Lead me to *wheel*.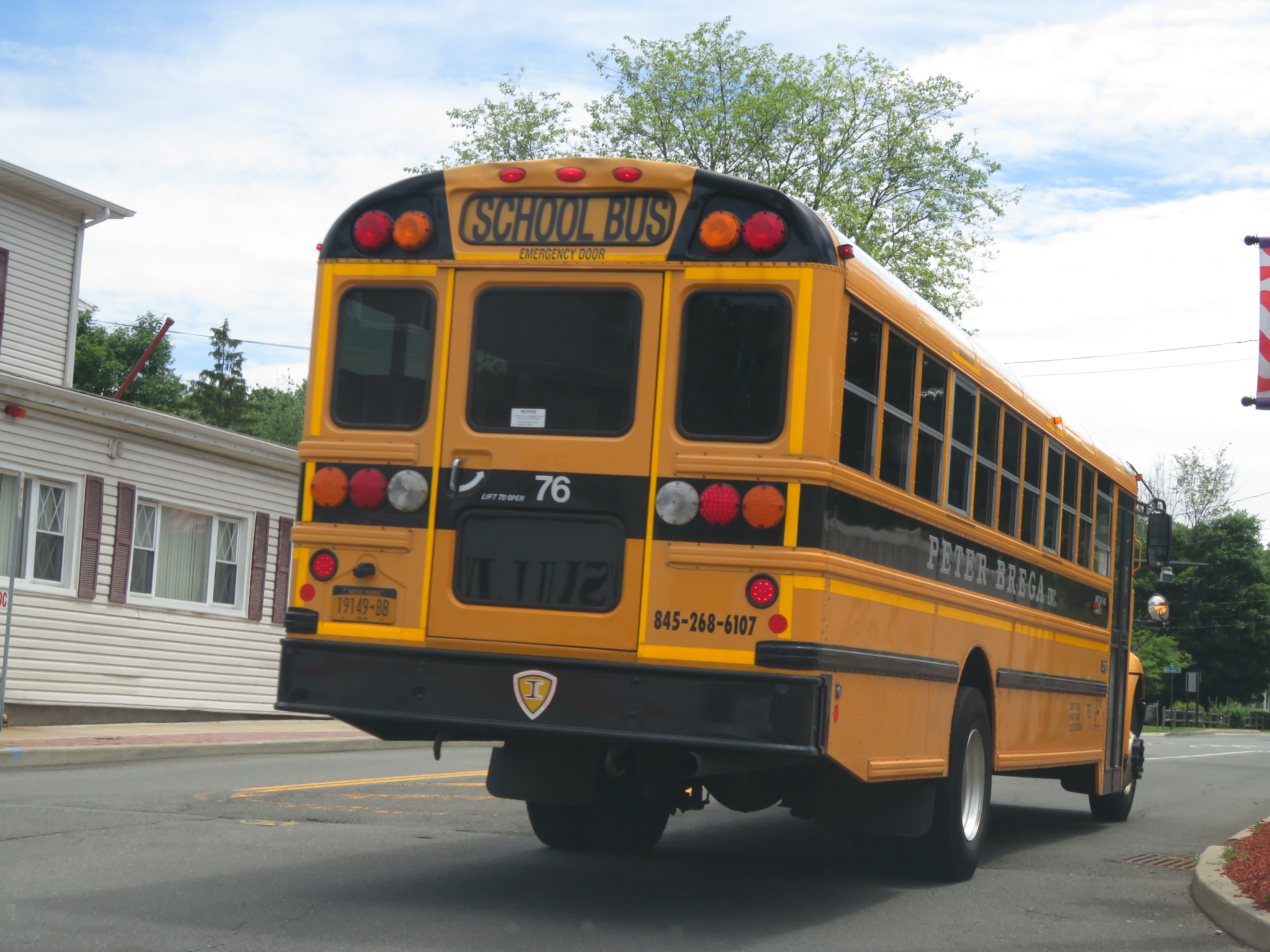
Lead to 128:197:142:207.
